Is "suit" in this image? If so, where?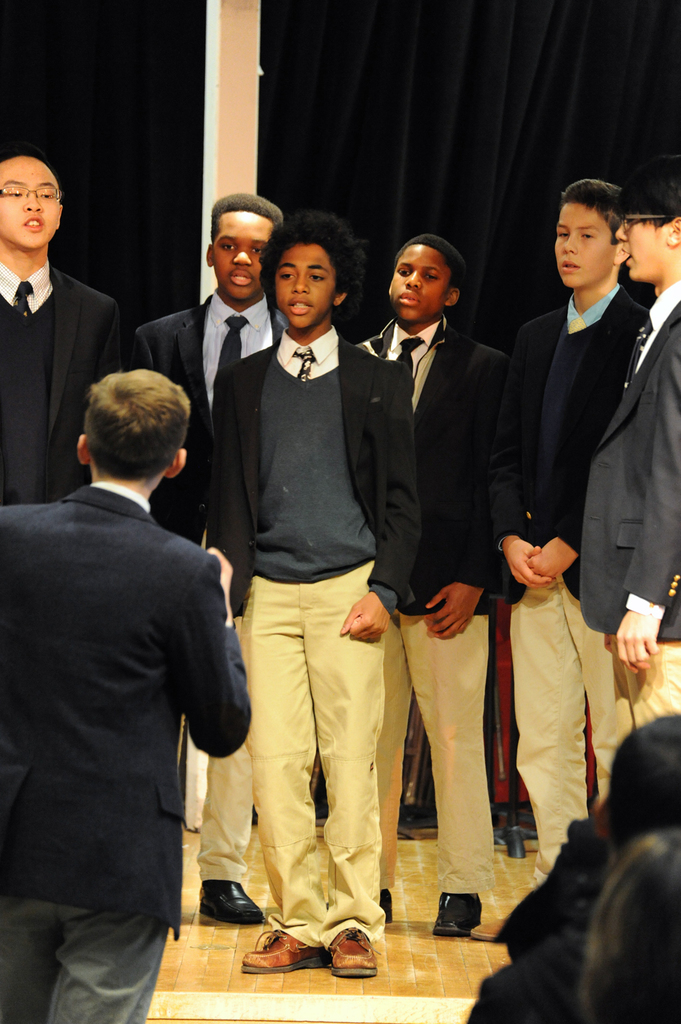
Yes, at [503, 294, 650, 596].
